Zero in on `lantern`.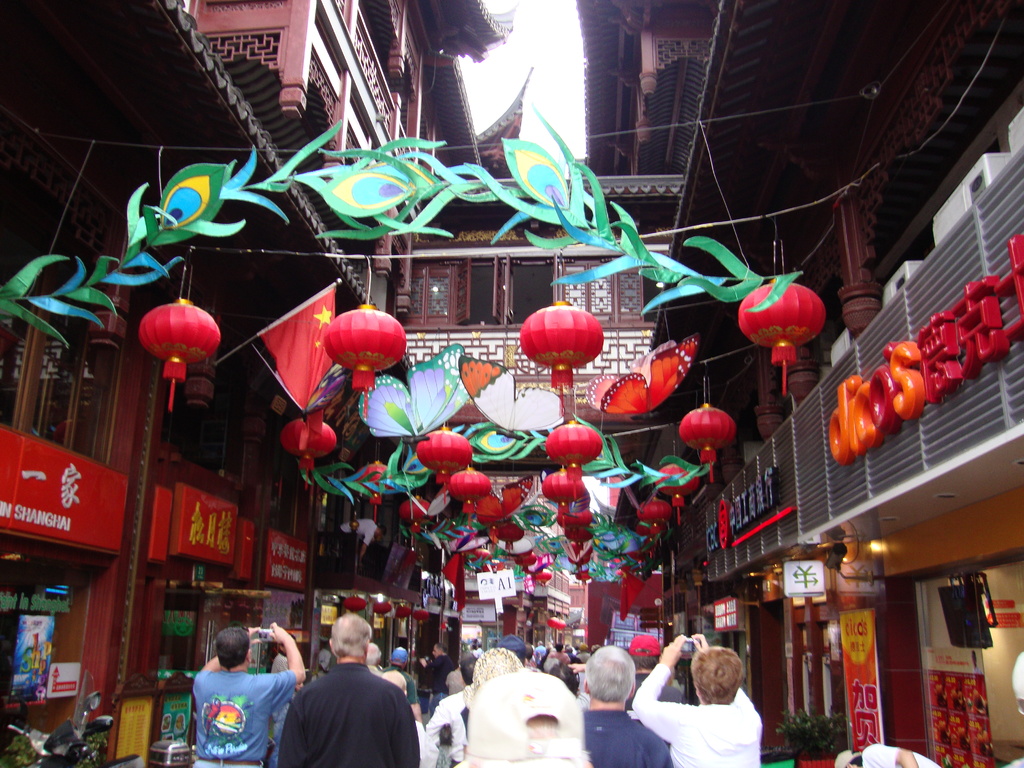
Zeroed in: 545 418 602 500.
